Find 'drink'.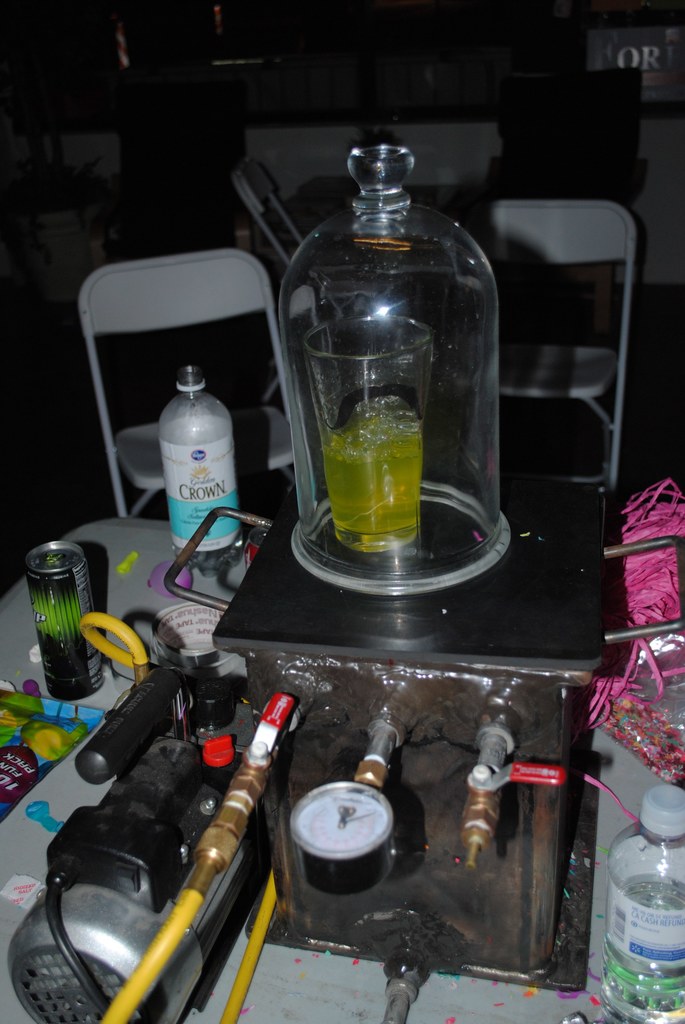
crop(600, 895, 684, 1014).
